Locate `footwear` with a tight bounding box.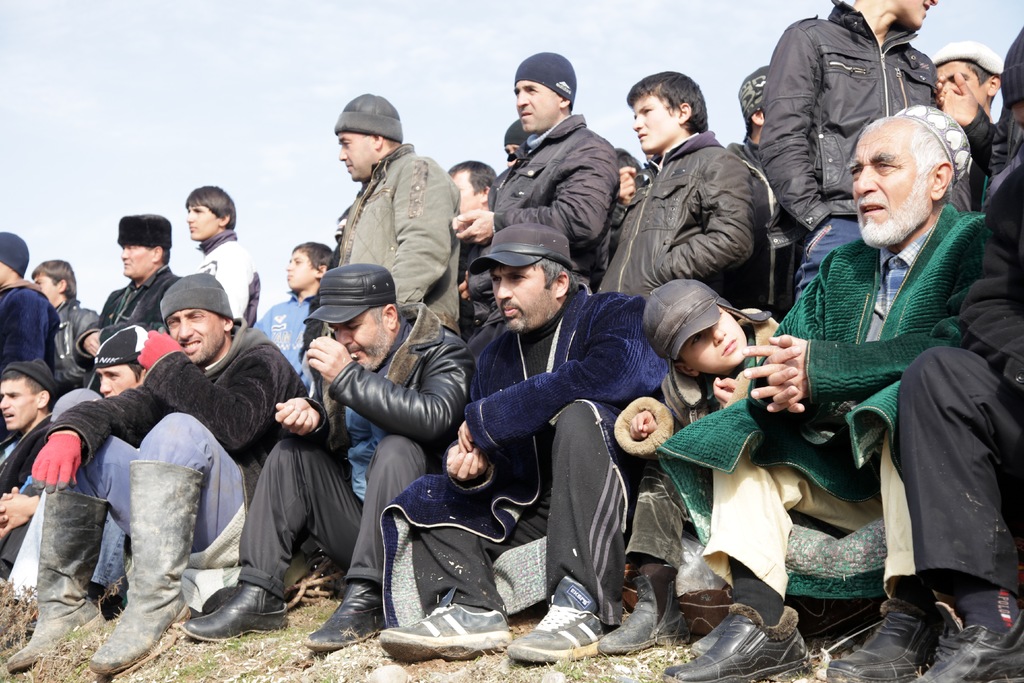
x1=301, y1=577, x2=379, y2=649.
